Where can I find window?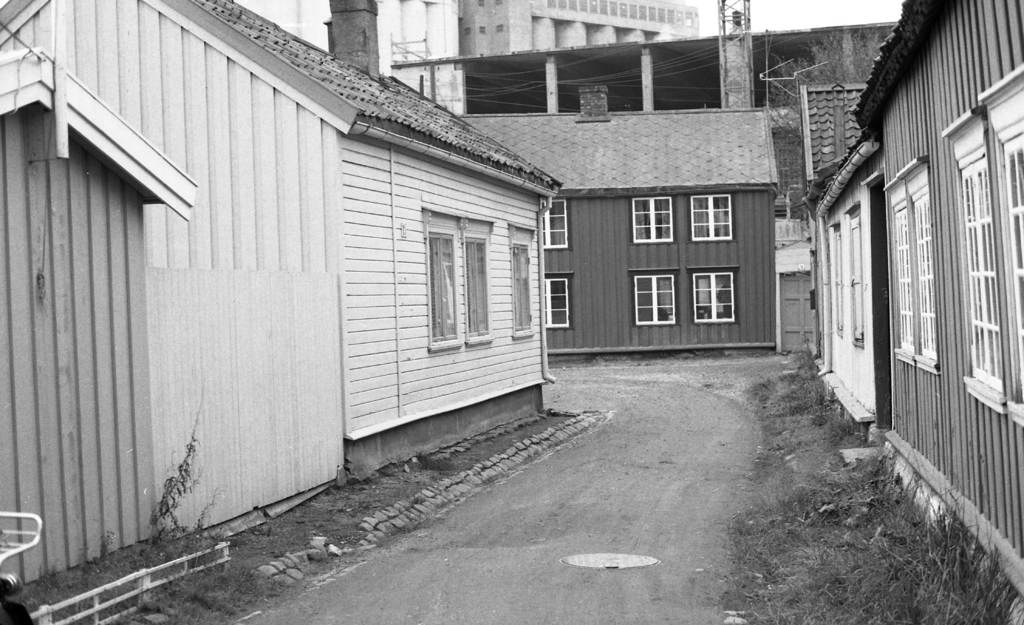
You can find it at bbox(983, 51, 1023, 435).
